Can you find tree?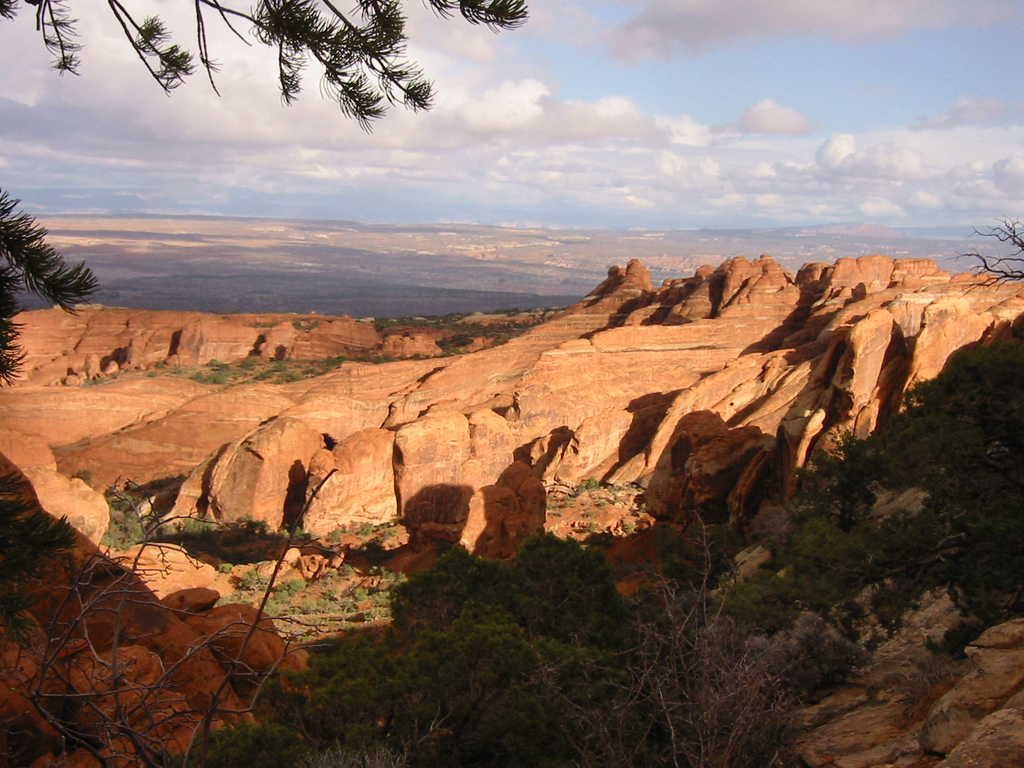
Yes, bounding box: [x1=192, y1=711, x2=308, y2=767].
